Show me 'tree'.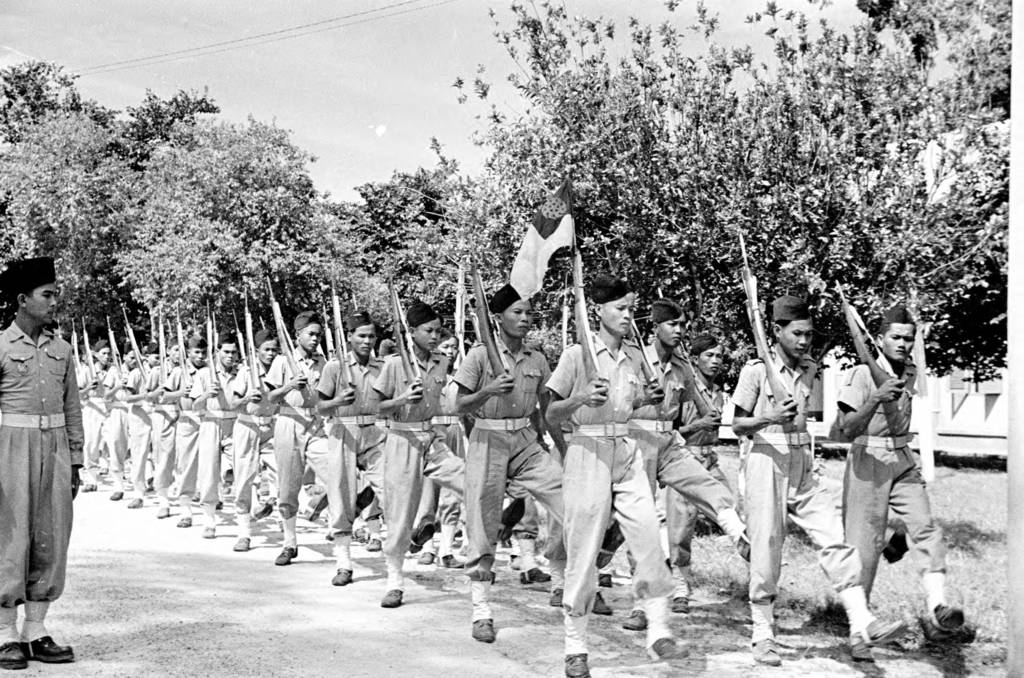
'tree' is here: detection(0, 52, 93, 307).
